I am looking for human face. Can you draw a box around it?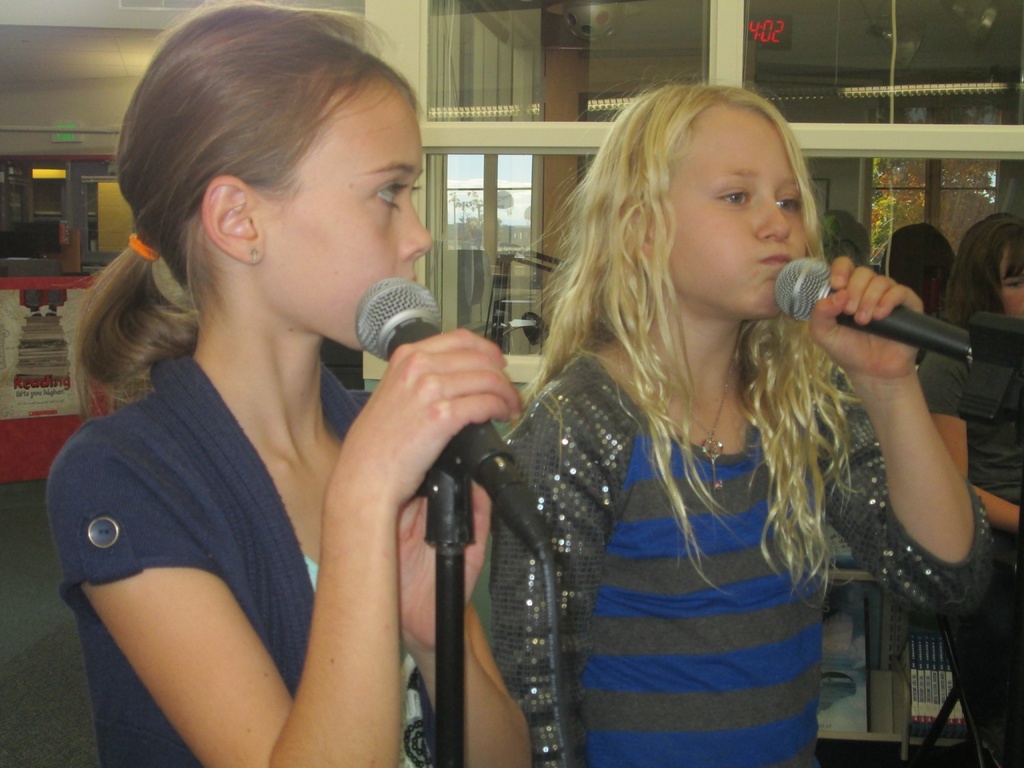
Sure, the bounding box is [left=661, top=109, right=806, bottom=318].
